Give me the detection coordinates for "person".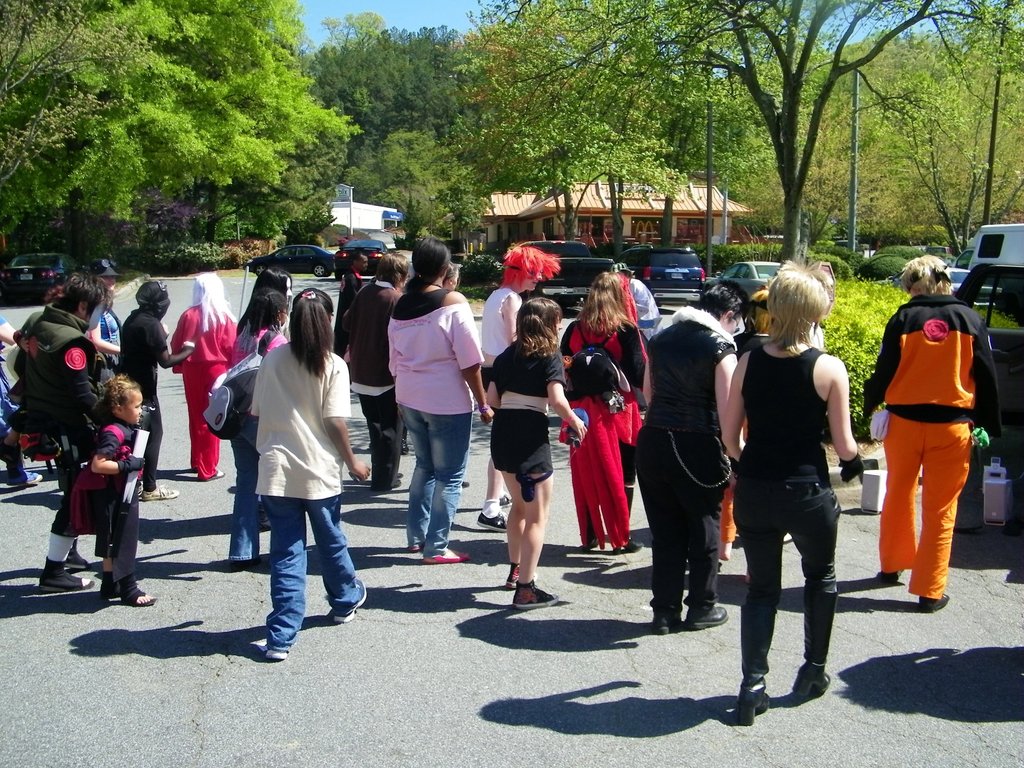
<region>440, 253, 463, 300</region>.
